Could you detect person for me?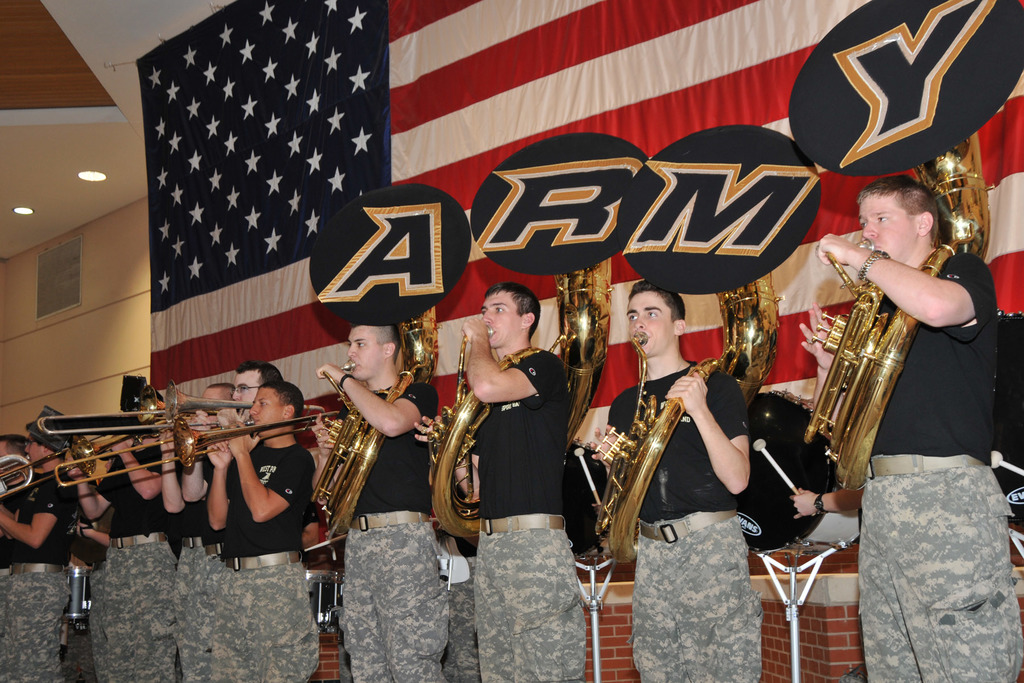
Detection result: [x1=590, y1=280, x2=758, y2=682].
